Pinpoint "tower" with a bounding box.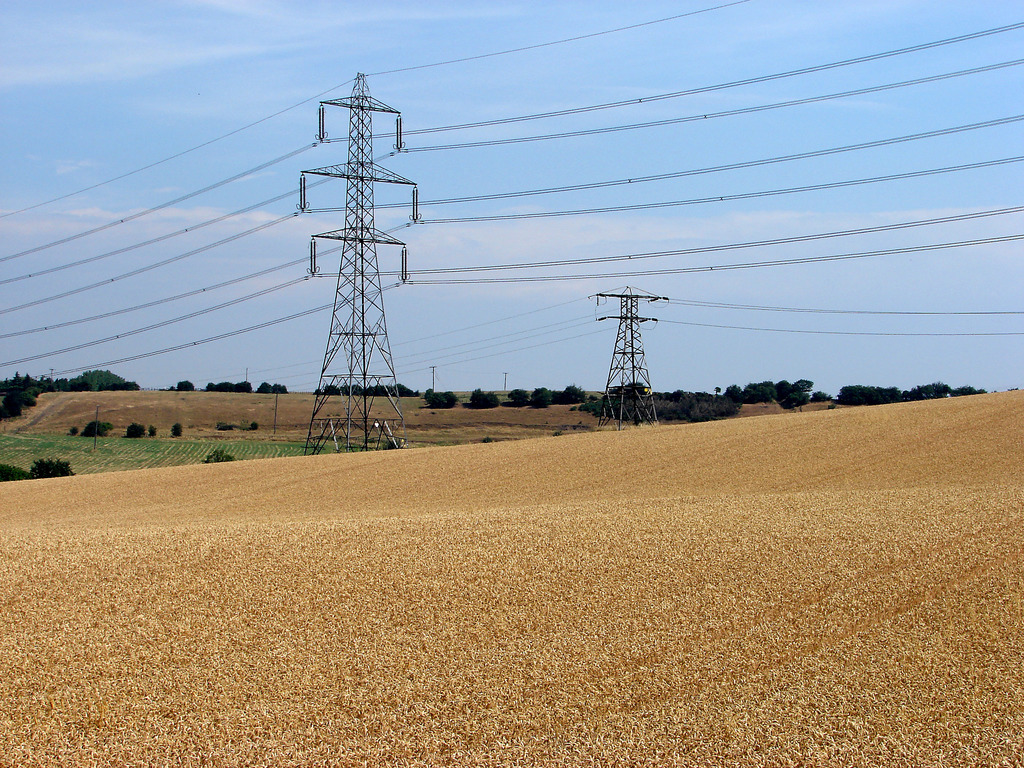
box(587, 284, 662, 426).
